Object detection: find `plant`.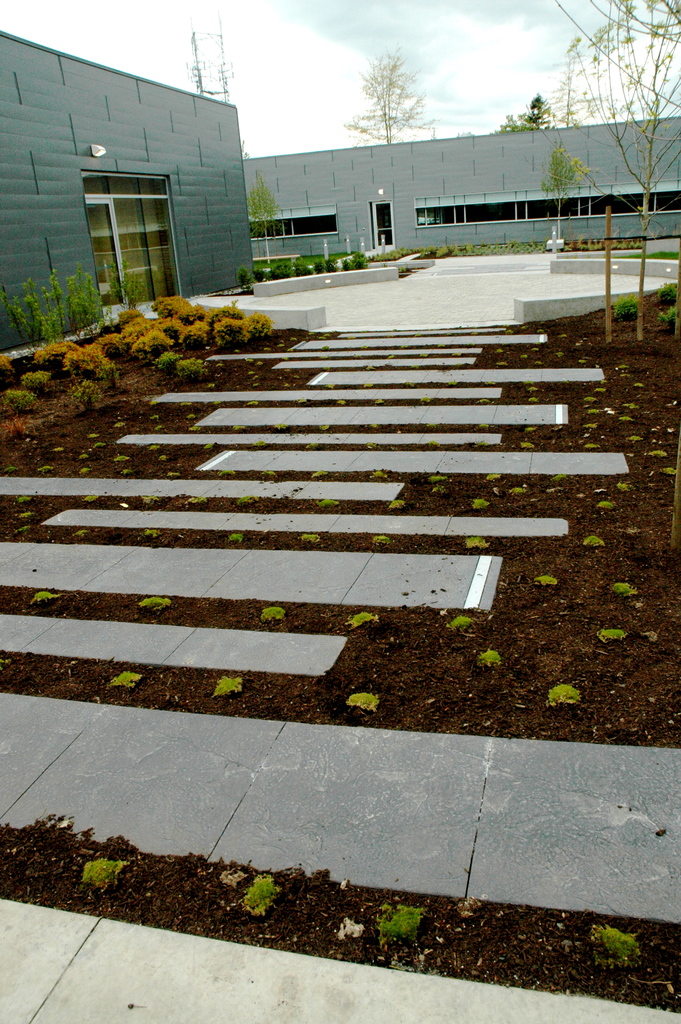
crop(584, 533, 608, 552).
